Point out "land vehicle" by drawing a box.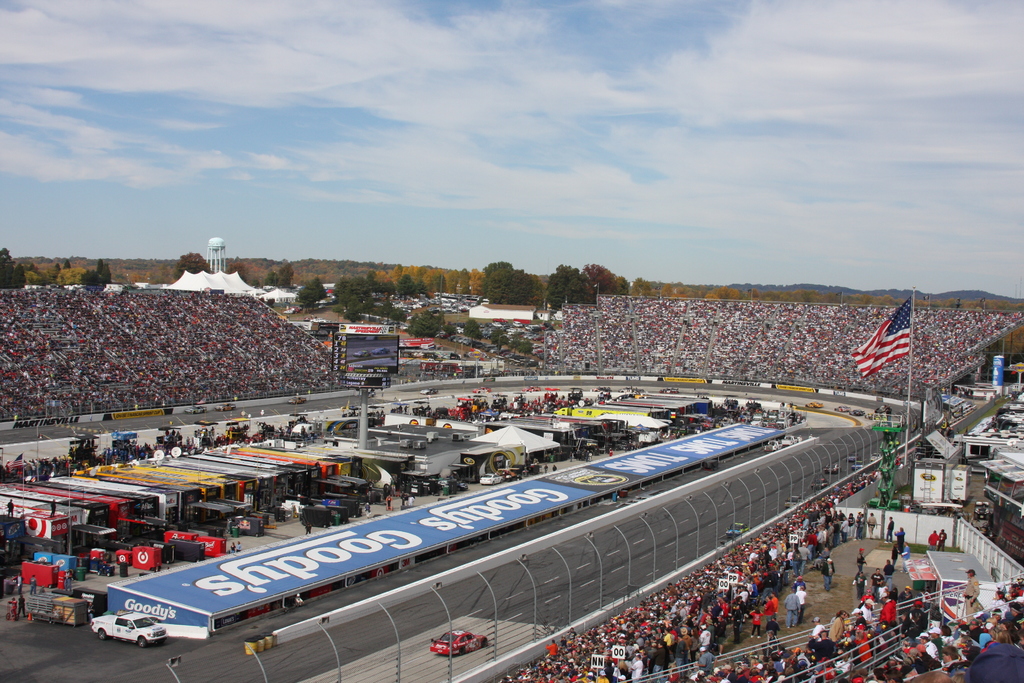
[823, 461, 844, 475].
